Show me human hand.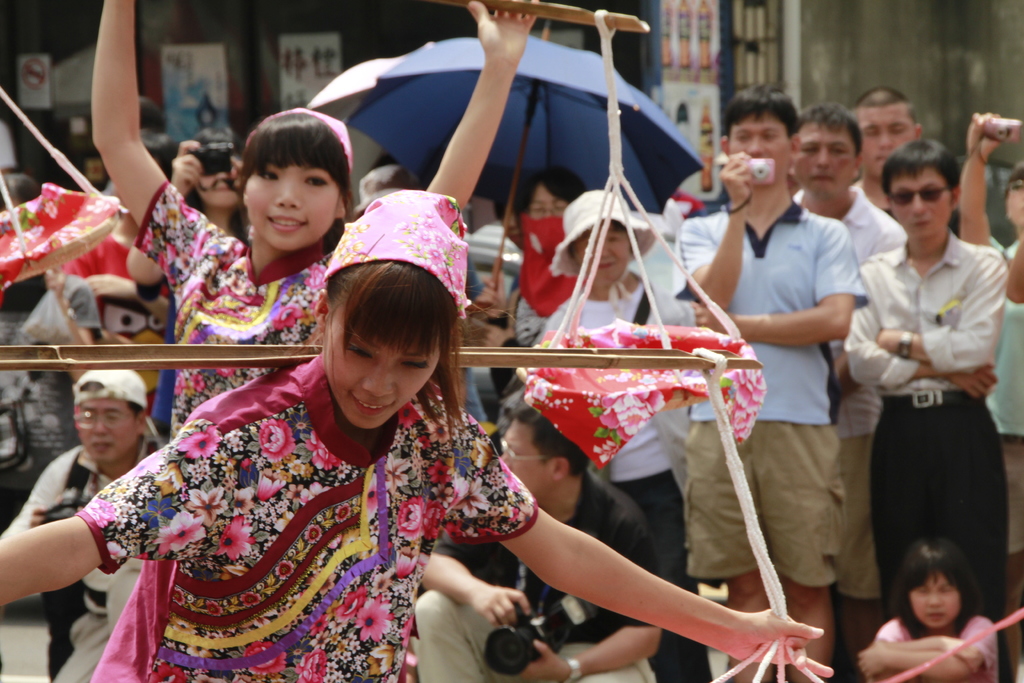
human hand is here: 691, 302, 731, 333.
